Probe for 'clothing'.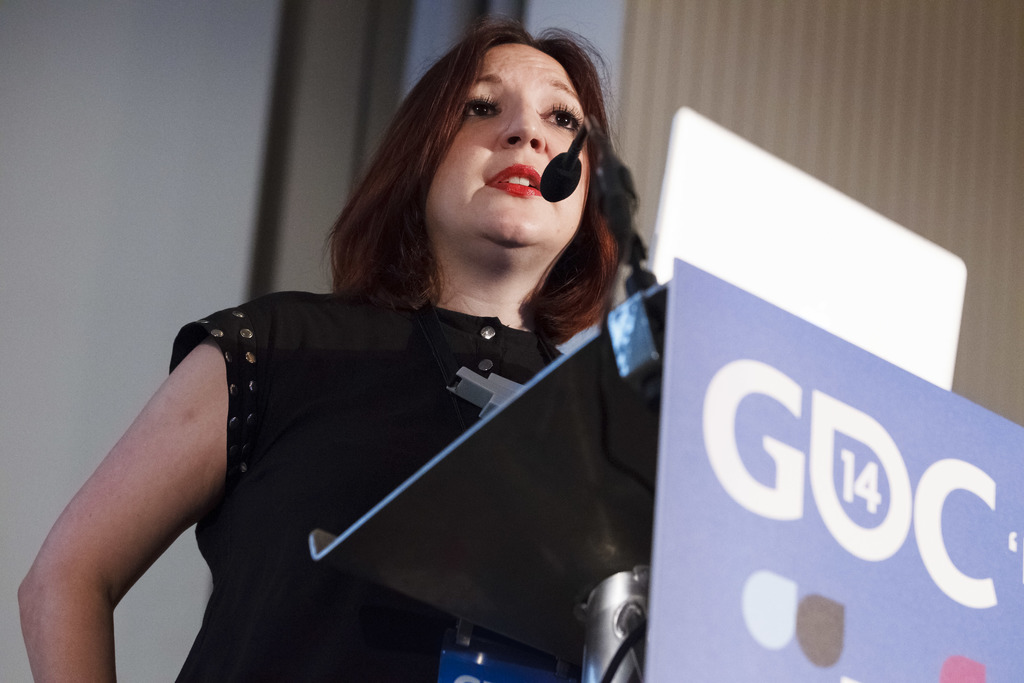
Probe result: {"left": 93, "top": 243, "right": 660, "bottom": 682}.
